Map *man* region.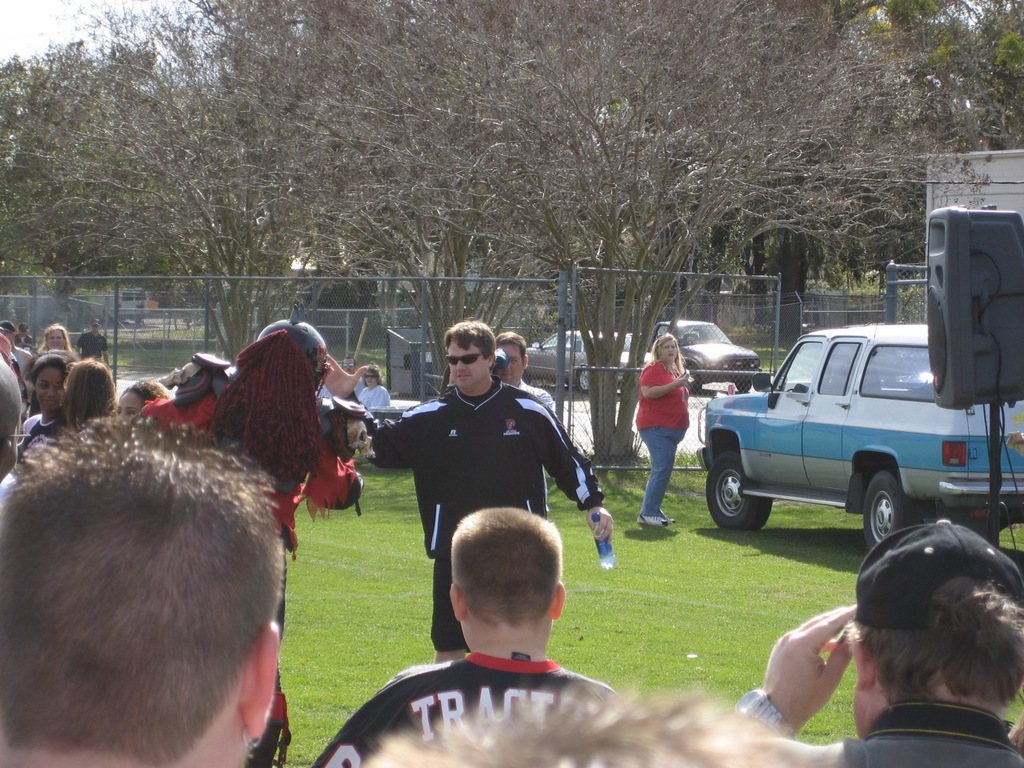
Mapped to <region>486, 330, 558, 418</region>.
